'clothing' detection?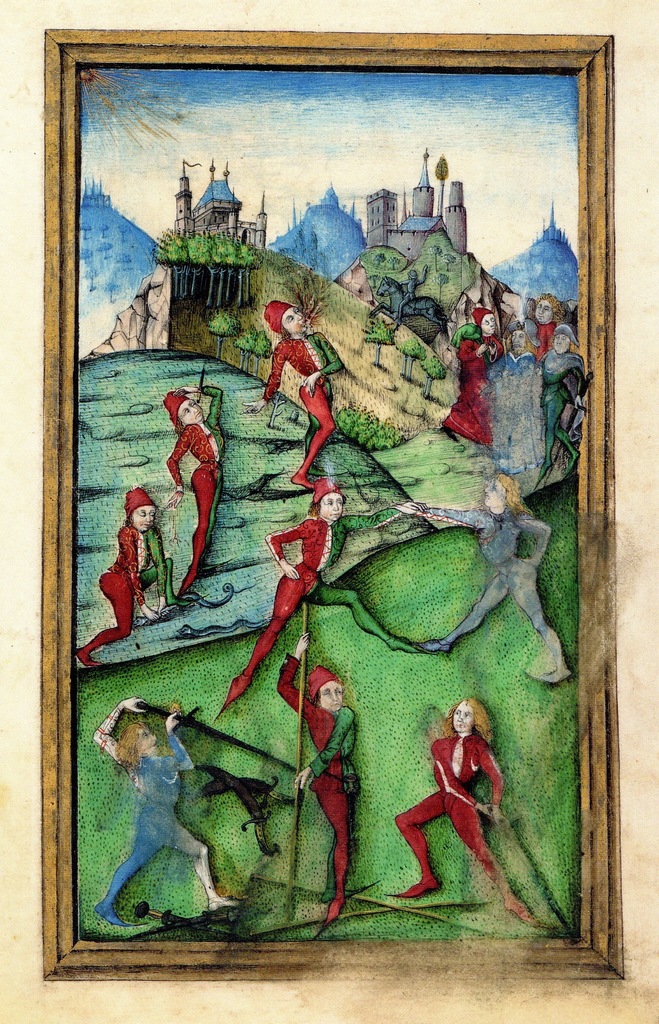
91, 709, 206, 924
